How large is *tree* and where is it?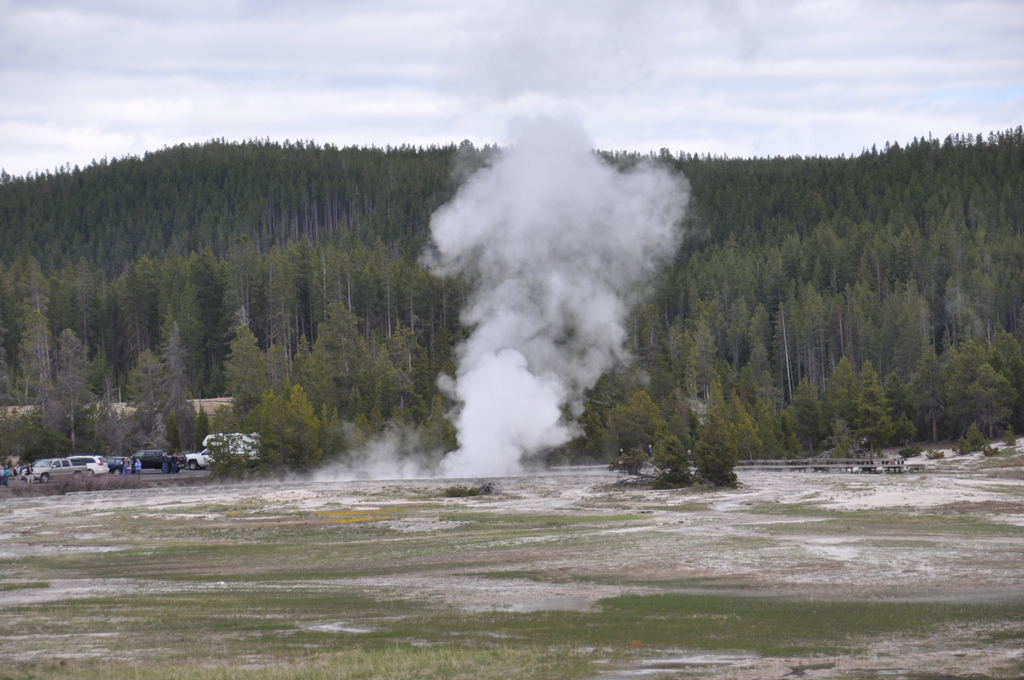
Bounding box: select_region(126, 349, 164, 409).
